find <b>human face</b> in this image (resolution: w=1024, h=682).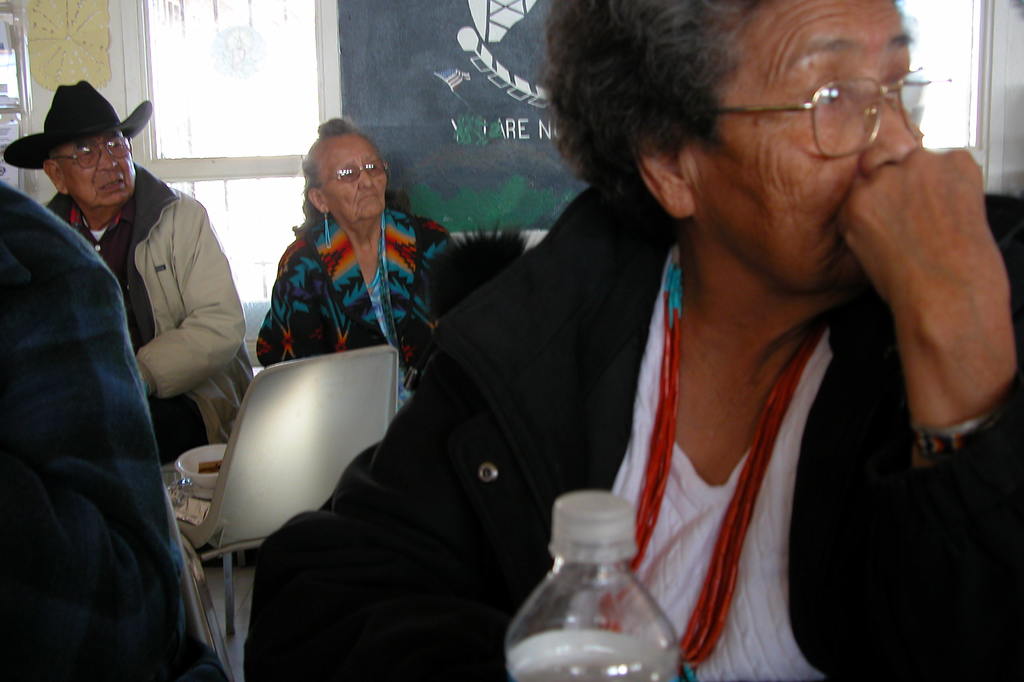
select_region(321, 138, 389, 218).
